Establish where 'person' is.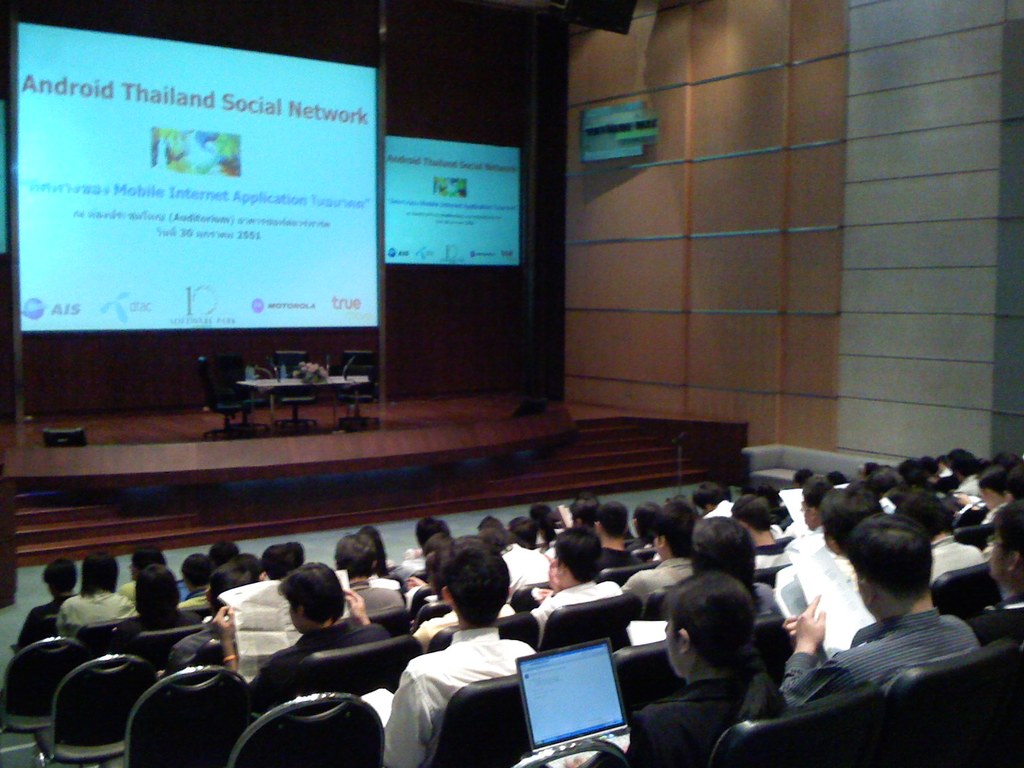
Established at bbox=(977, 499, 1023, 650).
